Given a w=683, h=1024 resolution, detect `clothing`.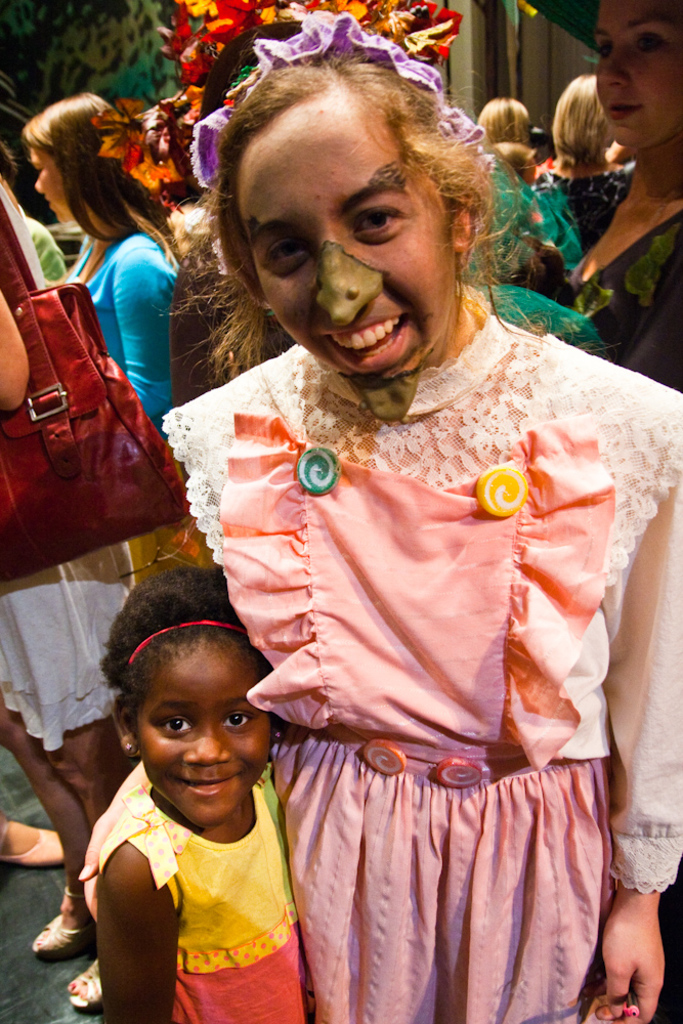
crop(0, 174, 147, 760).
